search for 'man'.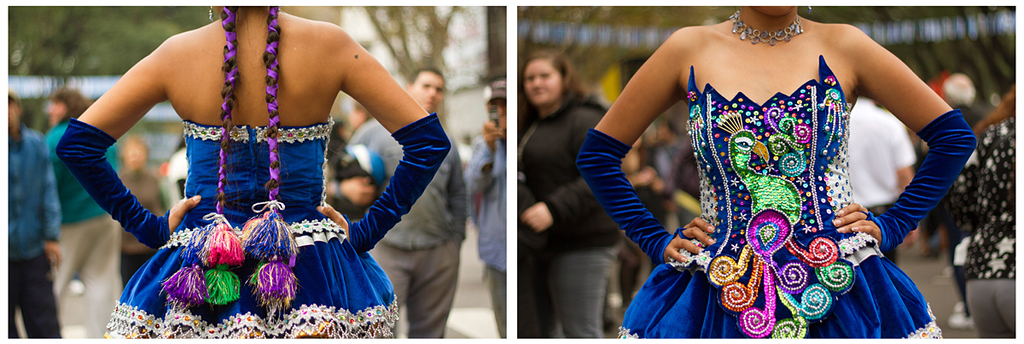
Found at 463, 82, 506, 336.
